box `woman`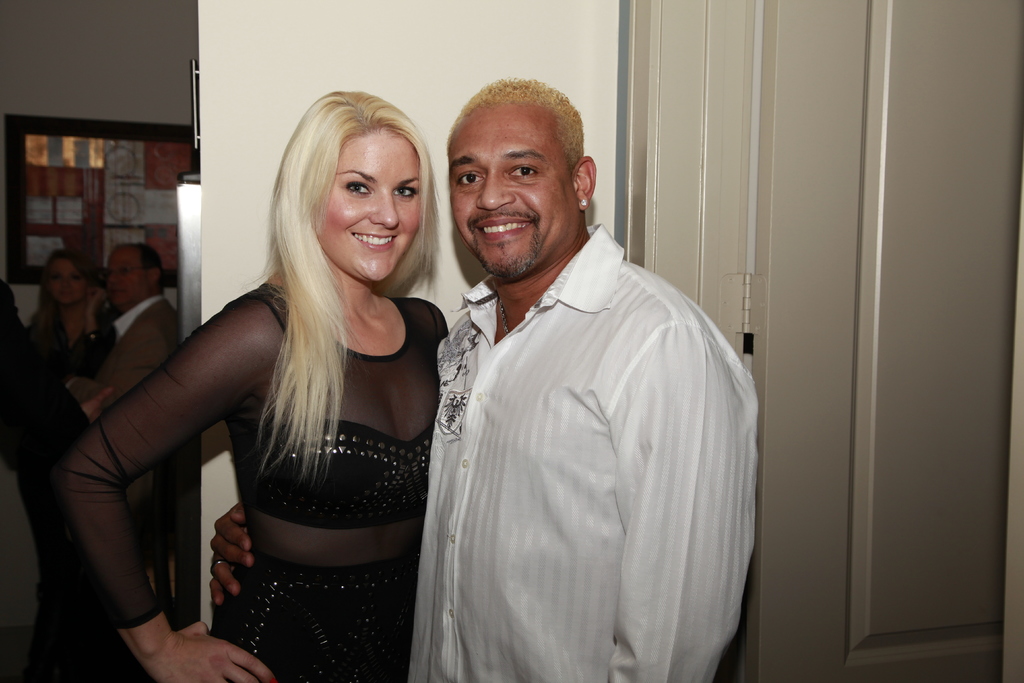
{"left": 13, "top": 243, "right": 110, "bottom": 682}
